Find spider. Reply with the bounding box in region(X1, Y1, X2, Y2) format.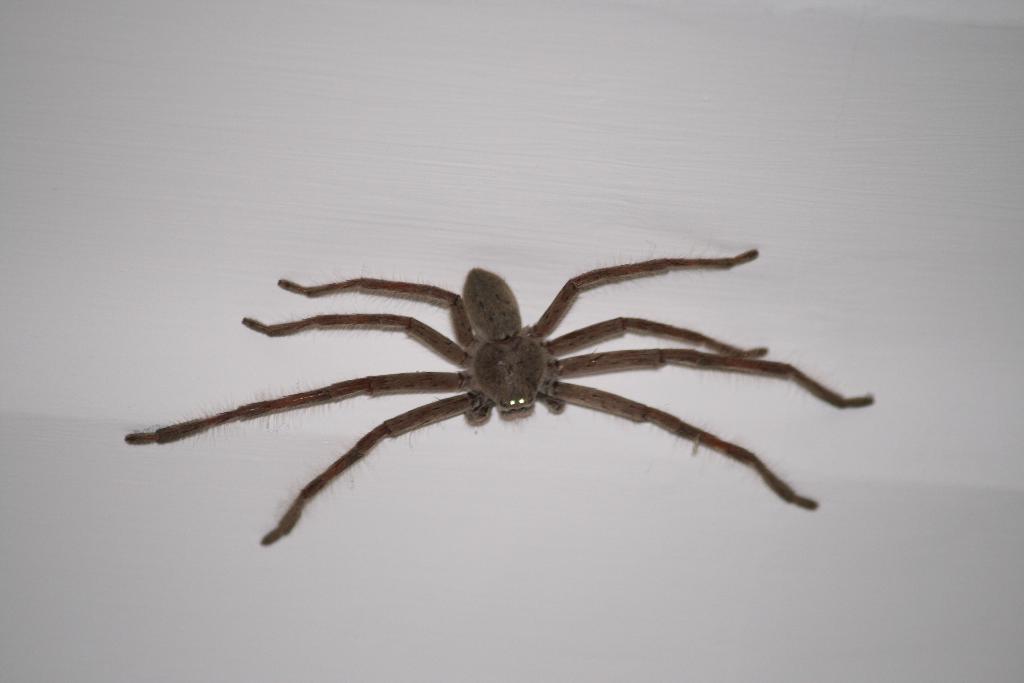
region(123, 241, 876, 556).
